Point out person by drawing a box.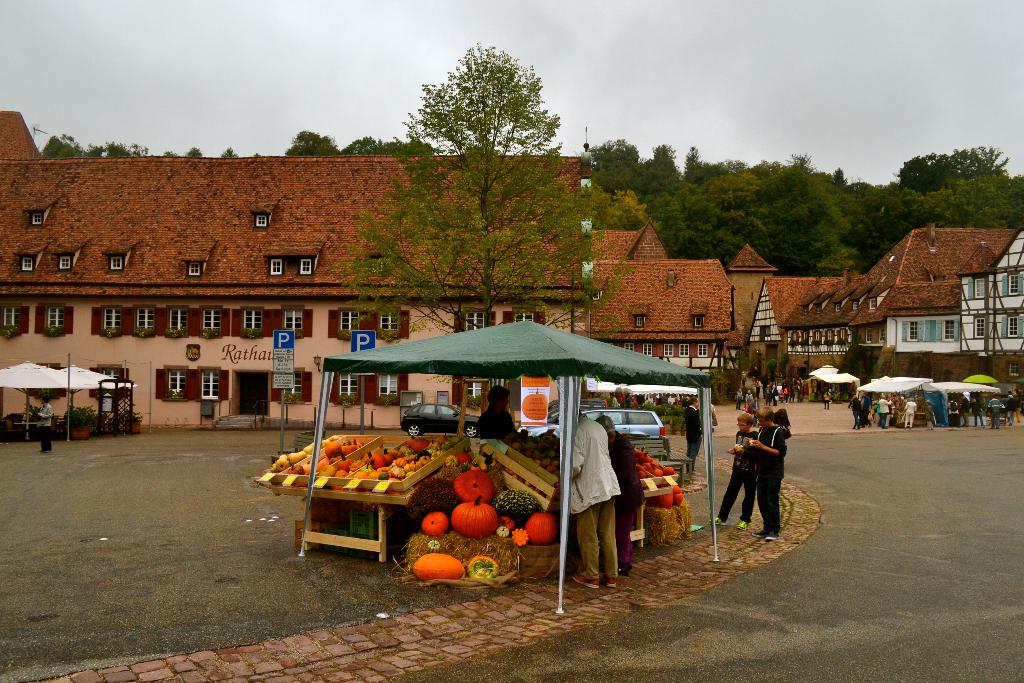
{"x1": 874, "y1": 393, "x2": 888, "y2": 427}.
